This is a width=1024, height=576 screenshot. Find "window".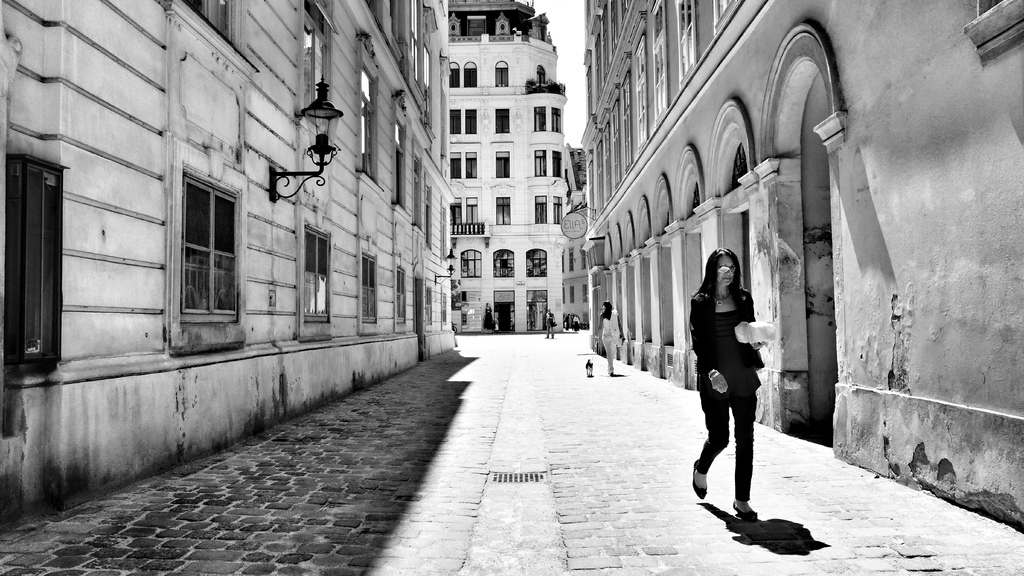
Bounding box: 465,154,477,176.
